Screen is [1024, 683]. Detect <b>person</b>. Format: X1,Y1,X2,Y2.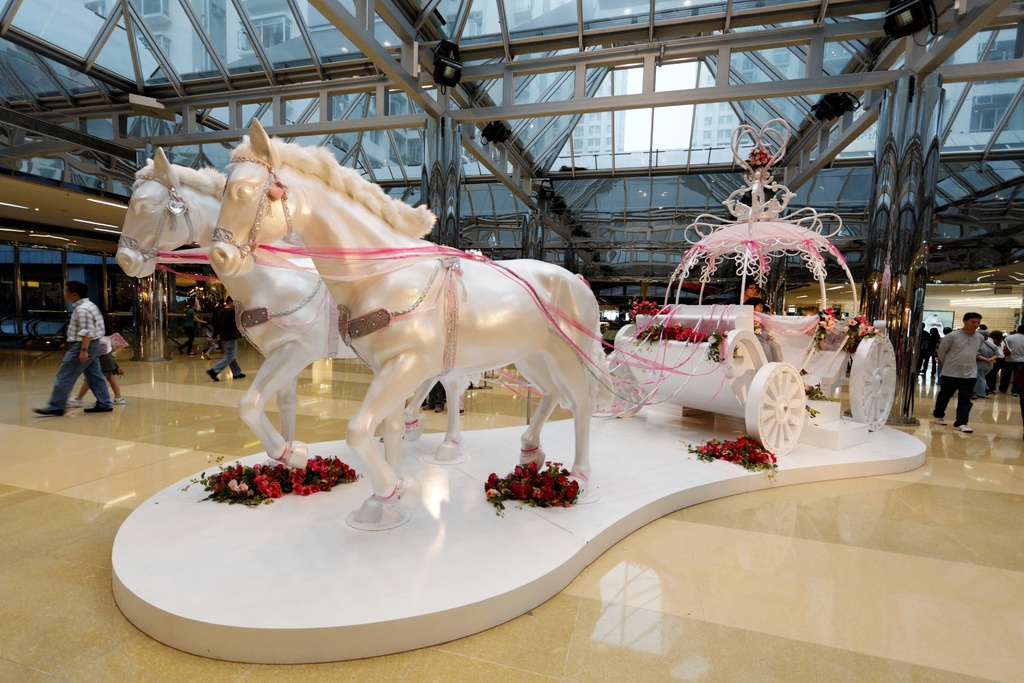
936,309,985,436.
